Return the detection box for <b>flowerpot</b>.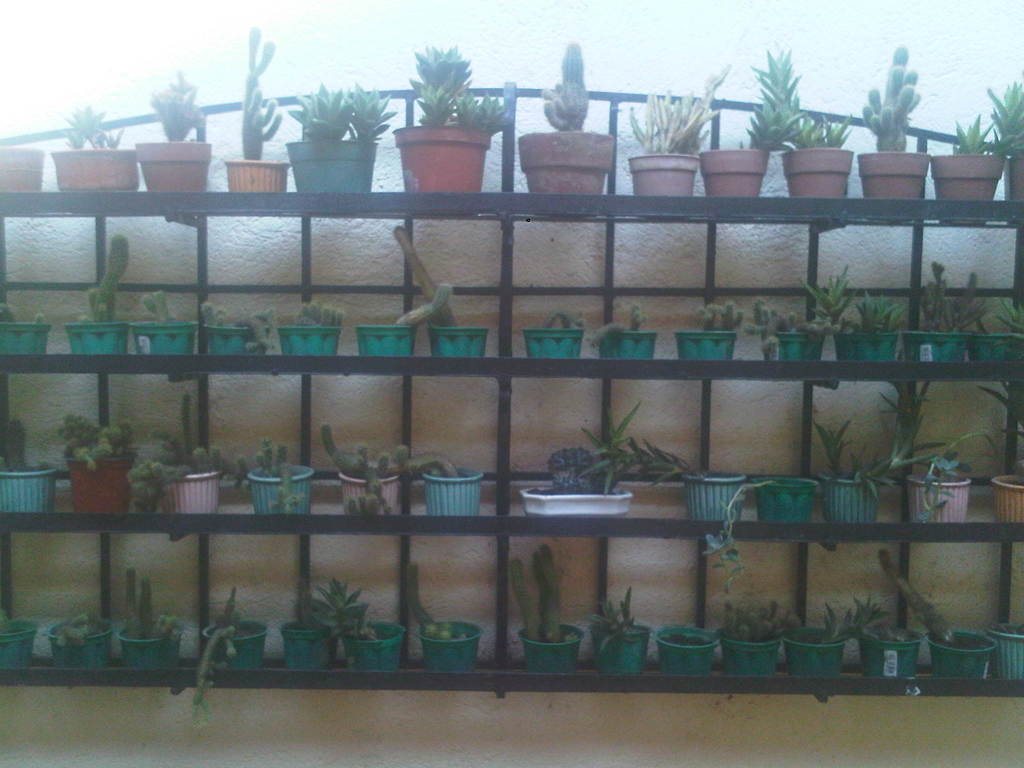
bbox=[65, 320, 127, 352].
